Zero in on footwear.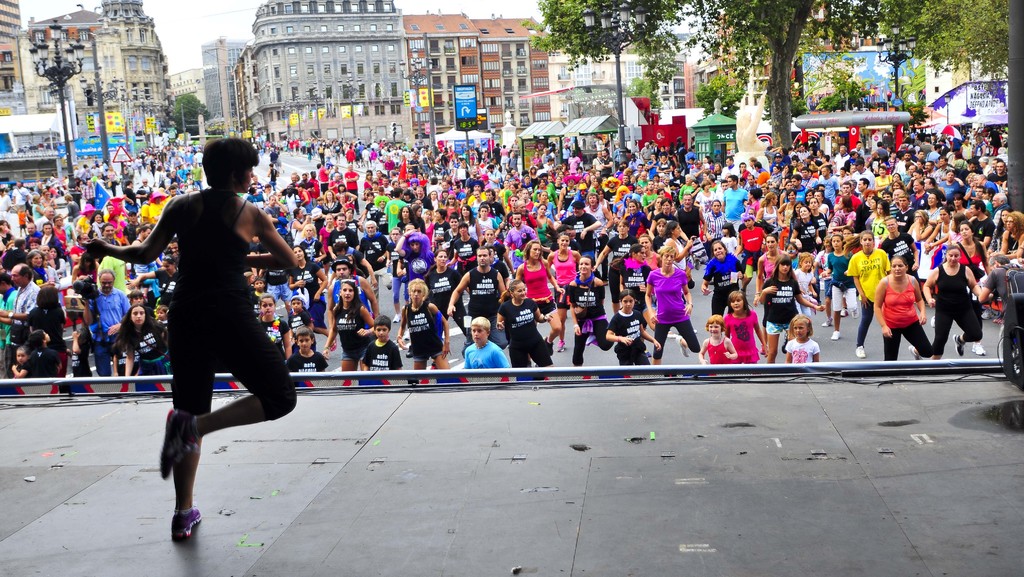
Zeroed in: bbox=[852, 346, 865, 359].
